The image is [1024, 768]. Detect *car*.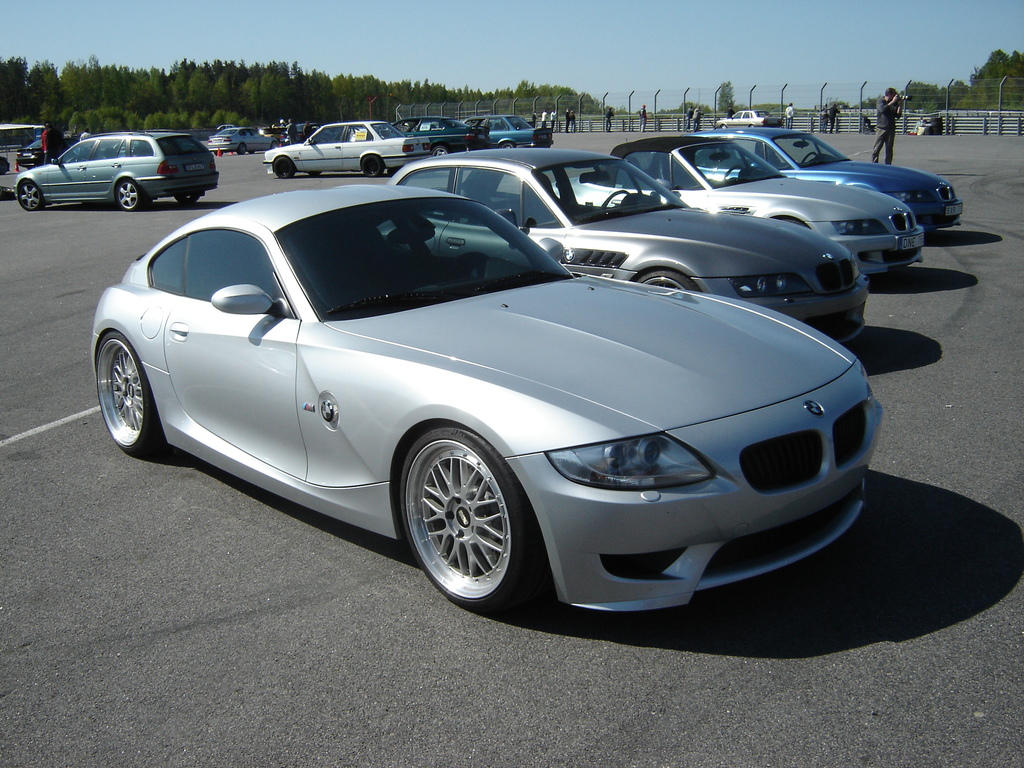
Detection: x1=382 y1=146 x2=867 y2=343.
